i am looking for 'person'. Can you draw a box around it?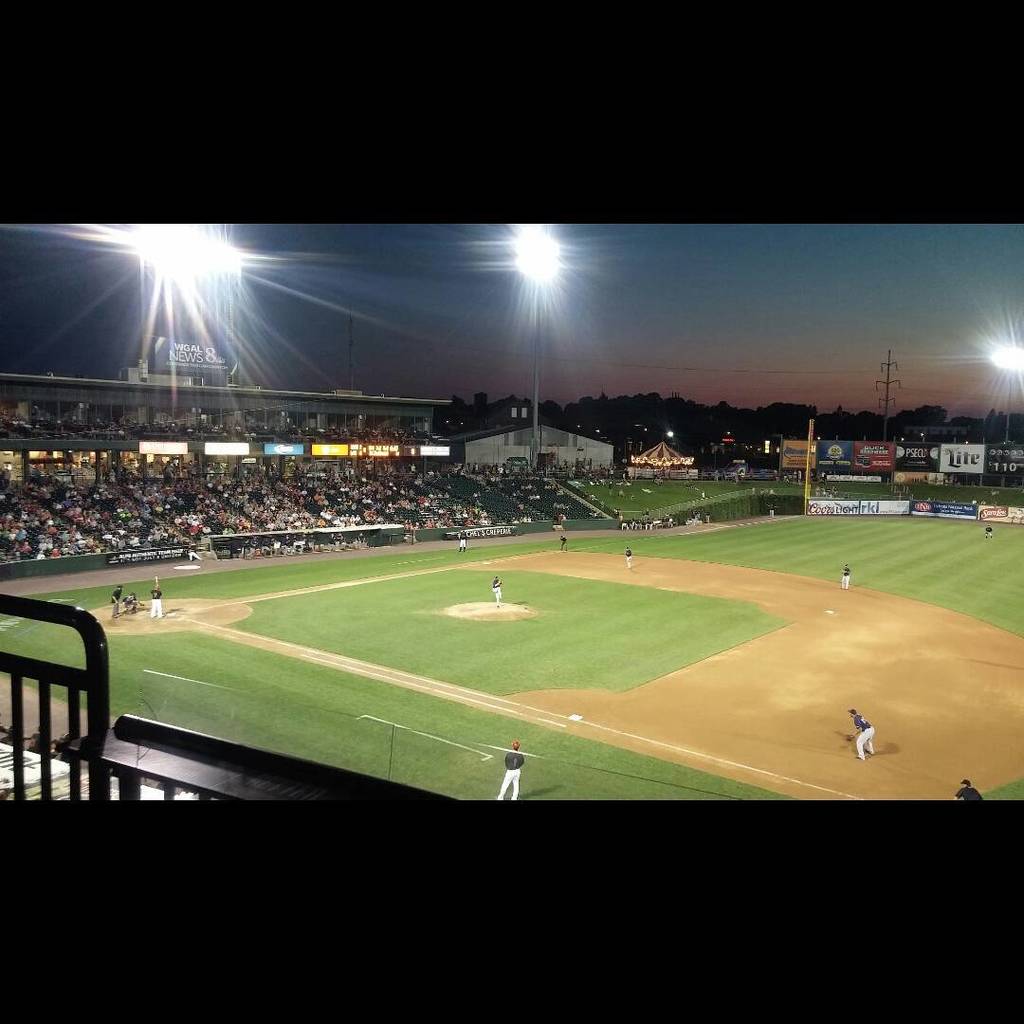
Sure, the bounding box is (149, 582, 163, 617).
